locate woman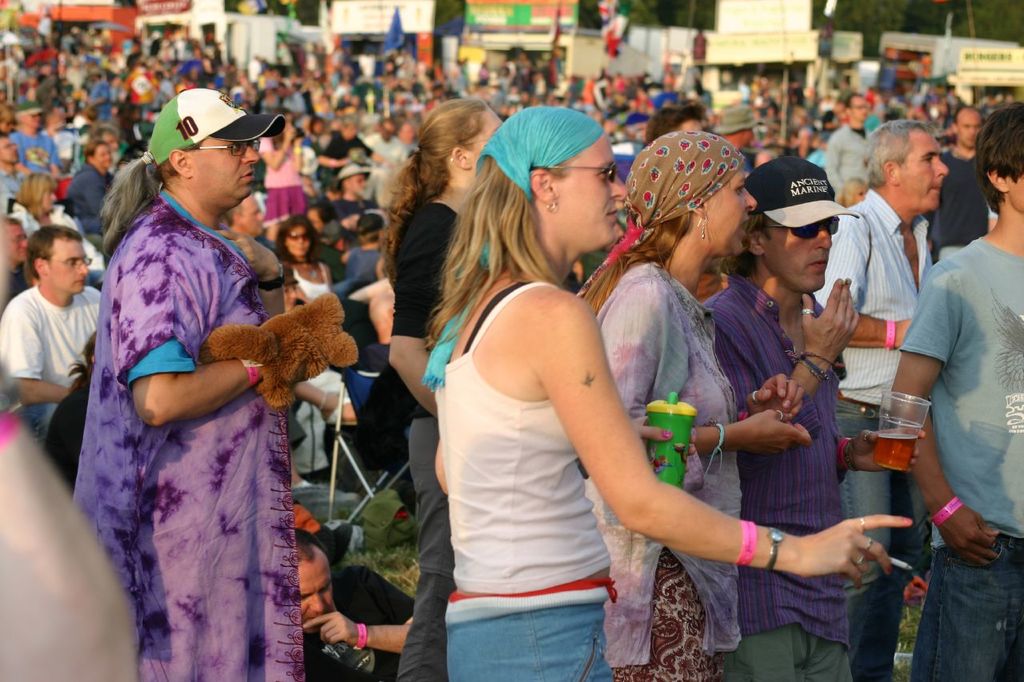
[x1=277, y1=217, x2=334, y2=303]
